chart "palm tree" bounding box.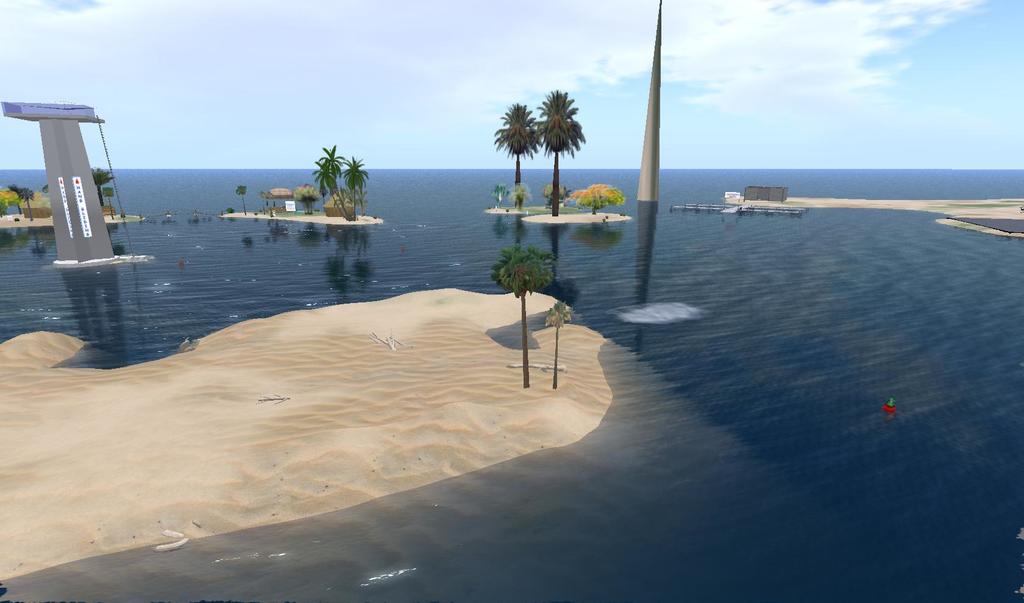
Charted: box(340, 153, 371, 226).
